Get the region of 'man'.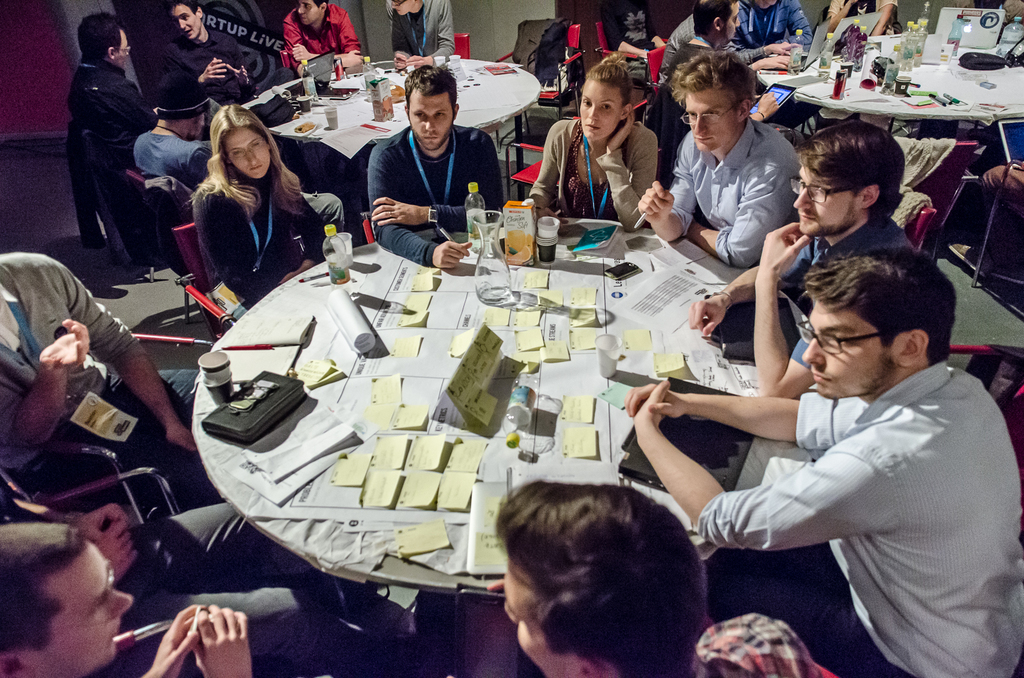
{"x1": 621, "y1": 242, "x2": 1023, "y2": 677}.
